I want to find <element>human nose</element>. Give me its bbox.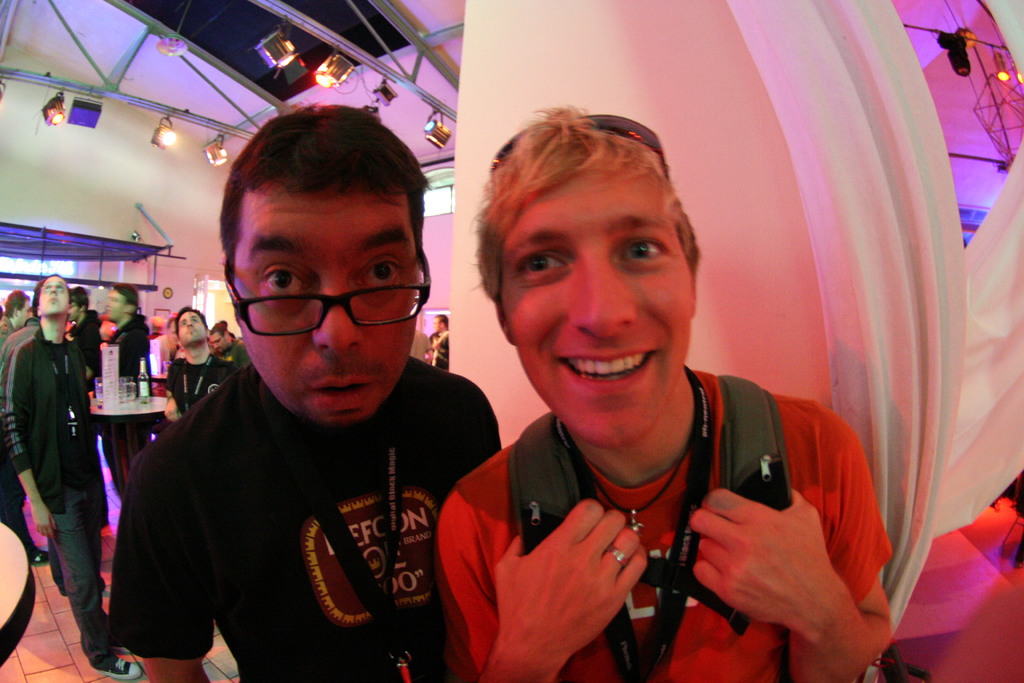
bbox=(48, 284, 59, 295).
